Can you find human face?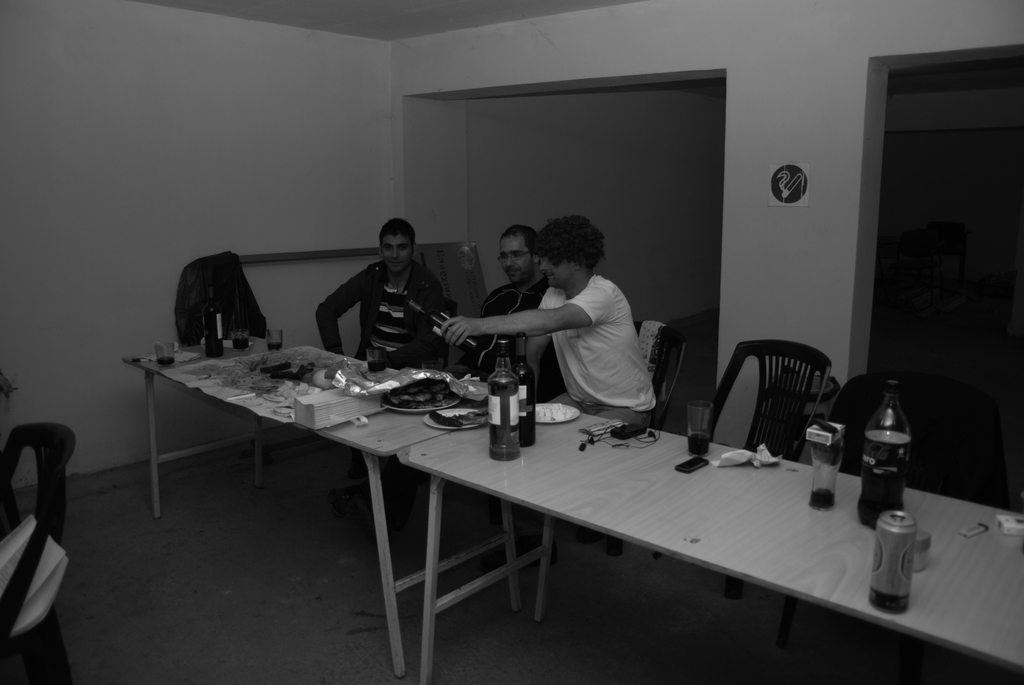
Yes, bounding box: {"left": 538, "top": 250, "right": 568, "bottom": 287}.
